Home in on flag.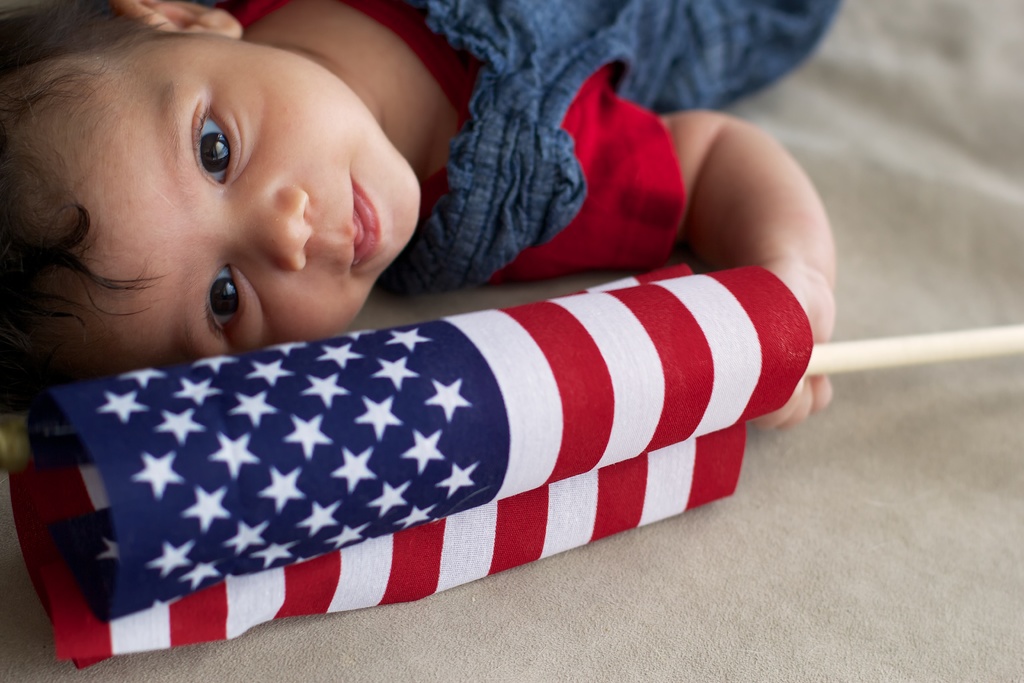
Homed in at <region>0, 277, 796, 642</region>.
